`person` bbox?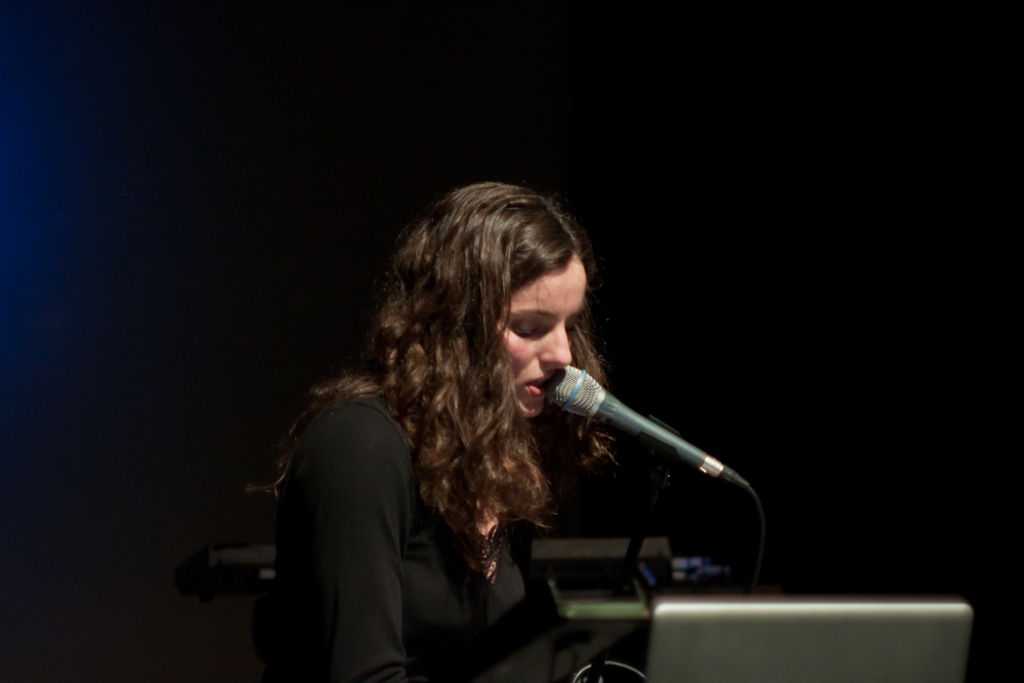
locate(245, 179, 618, 682)
